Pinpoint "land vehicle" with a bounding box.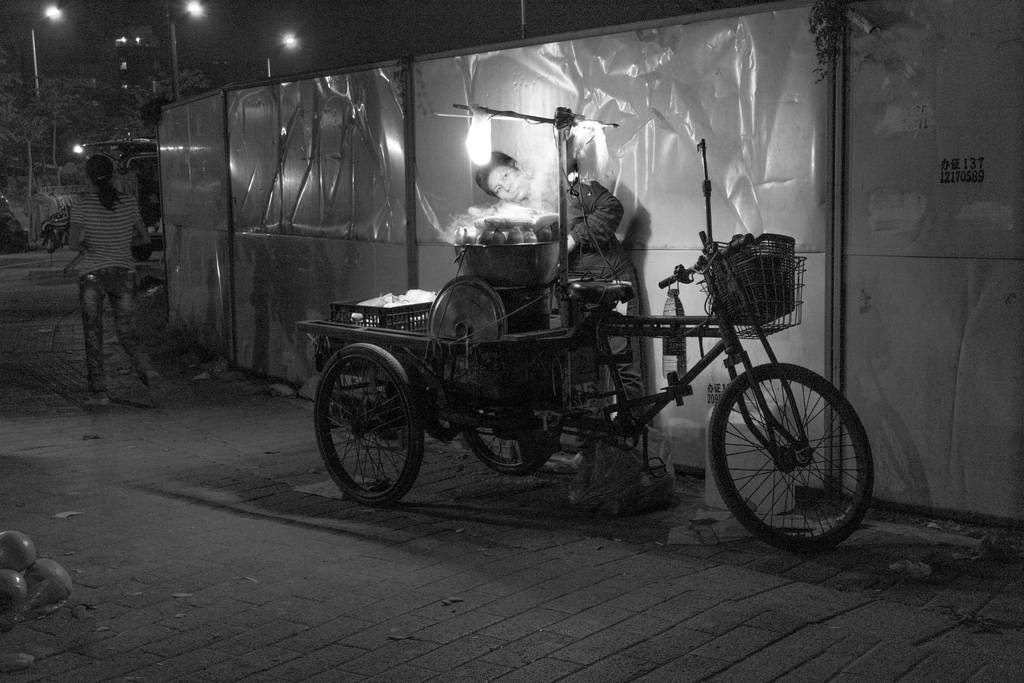
{"left": 329, "top": 181, "right": 872, "bottom": 566}.
